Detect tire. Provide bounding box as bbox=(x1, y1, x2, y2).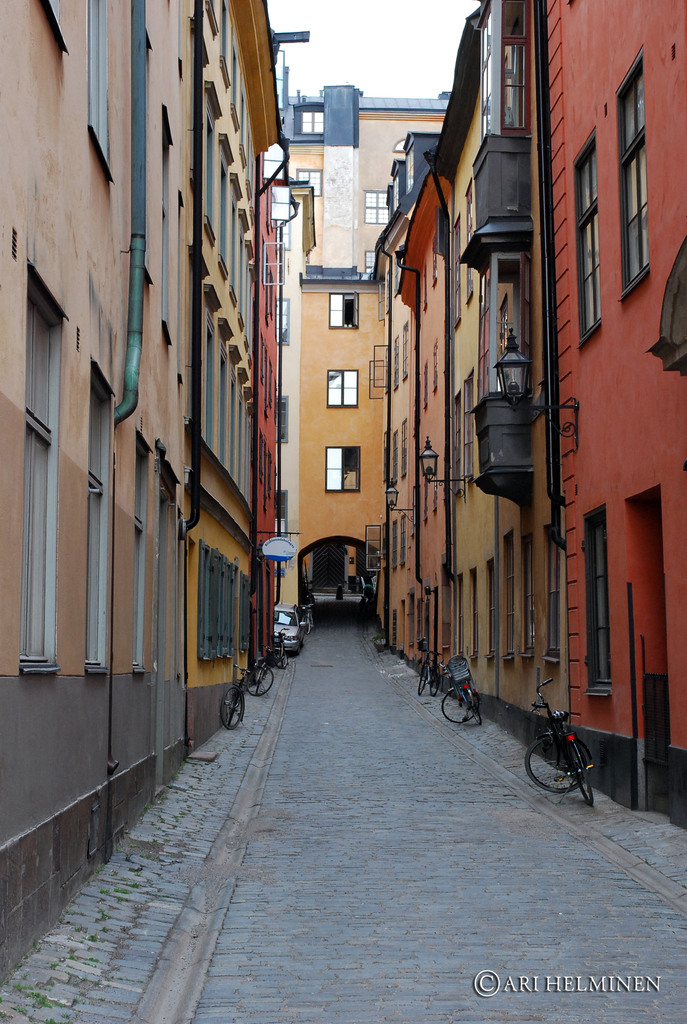
bbox=(218, 687, 244, 728).
